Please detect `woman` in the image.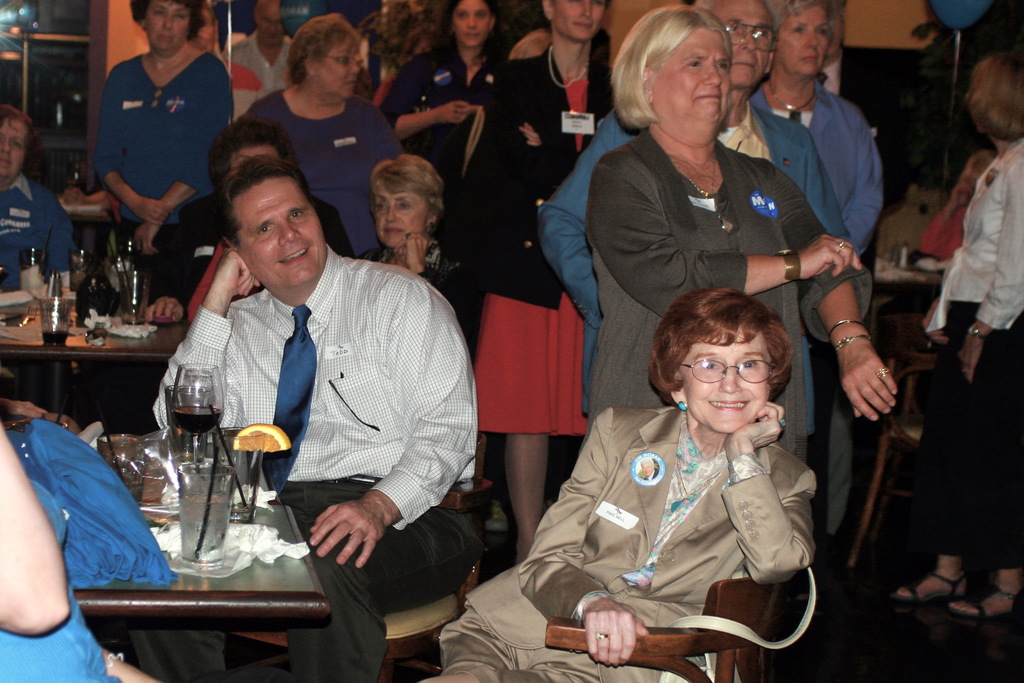
detection(383, 0, 509, 160).
